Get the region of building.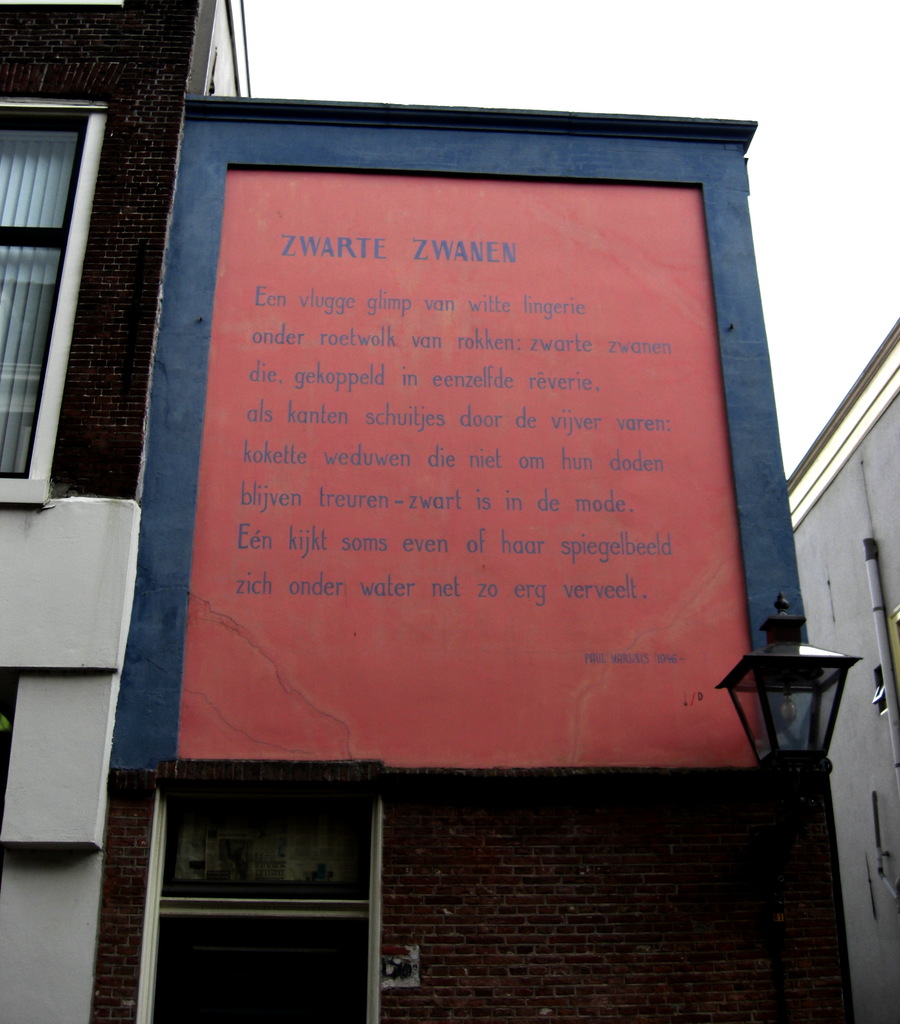
bbox=[0, 0, 899, 1023].
